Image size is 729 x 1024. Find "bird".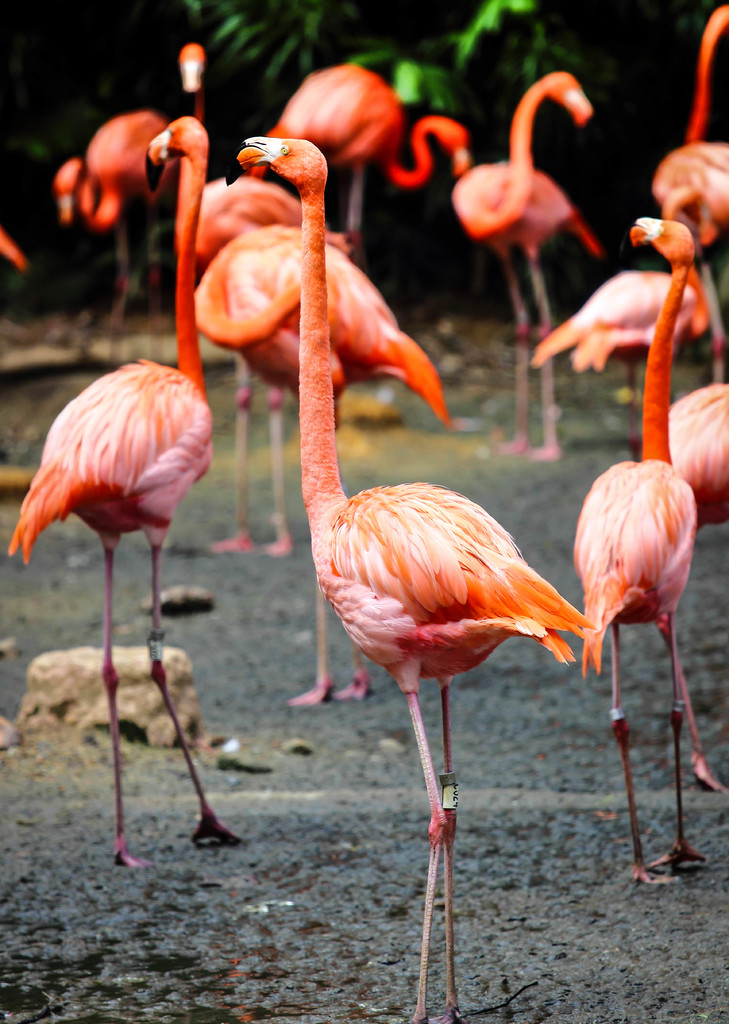
Rect(628, 239, 728, 538).
